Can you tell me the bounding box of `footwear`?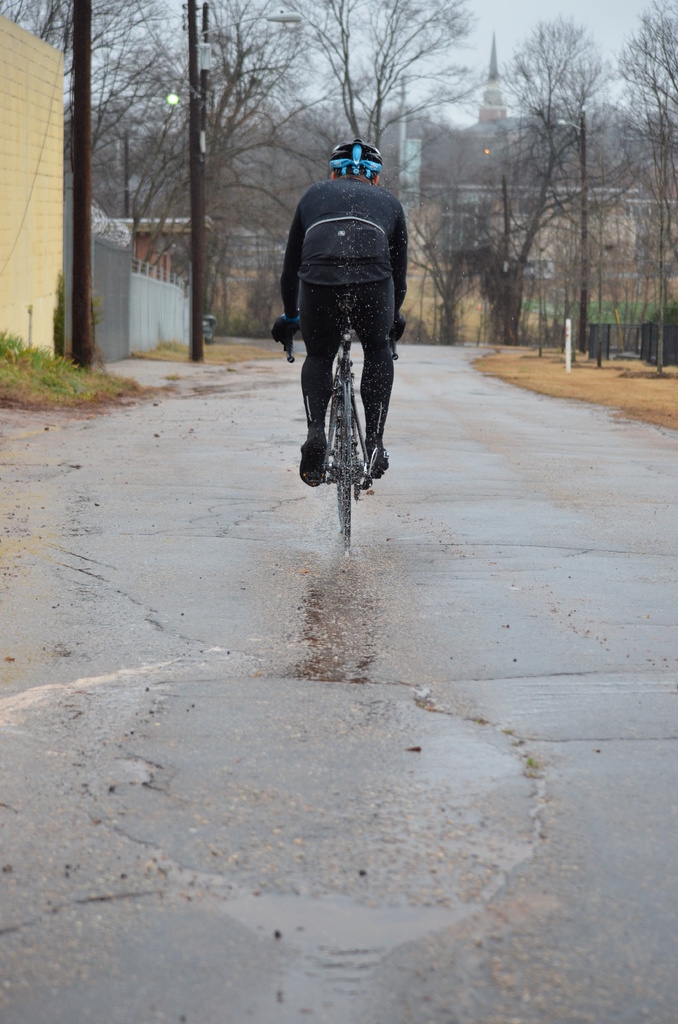
{"left": 295, "top": 419, "right": 328, "bottom": 488}.
